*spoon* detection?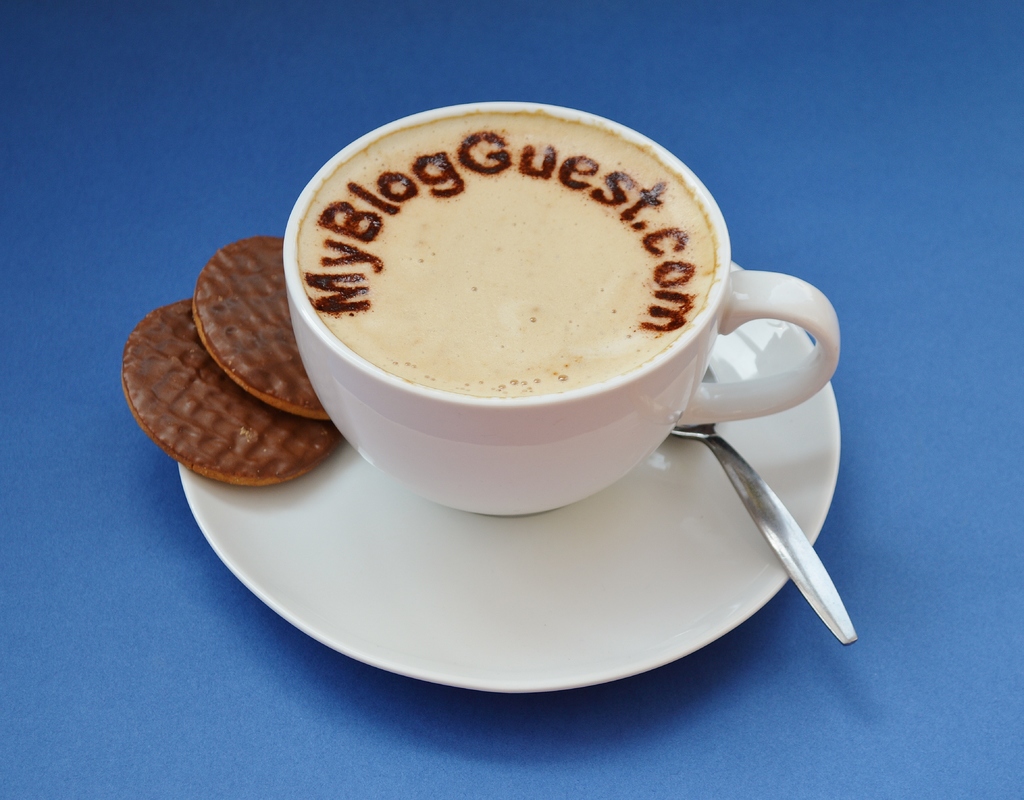
Rect(666, 365, 861, 645)
